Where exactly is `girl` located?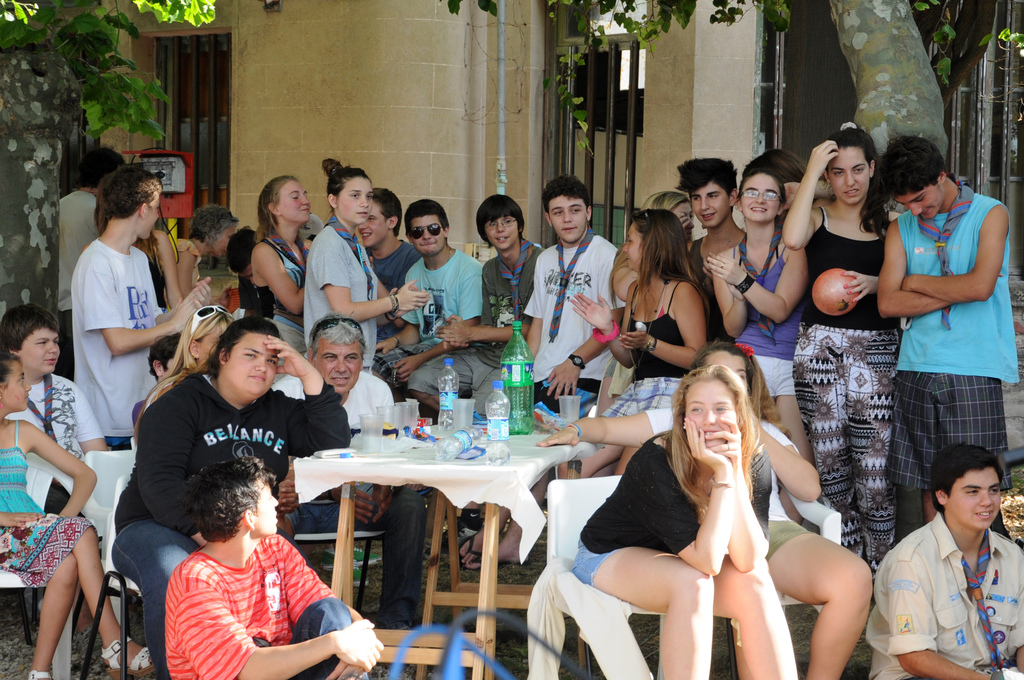
Its bounding box is (541,343,874,679).
